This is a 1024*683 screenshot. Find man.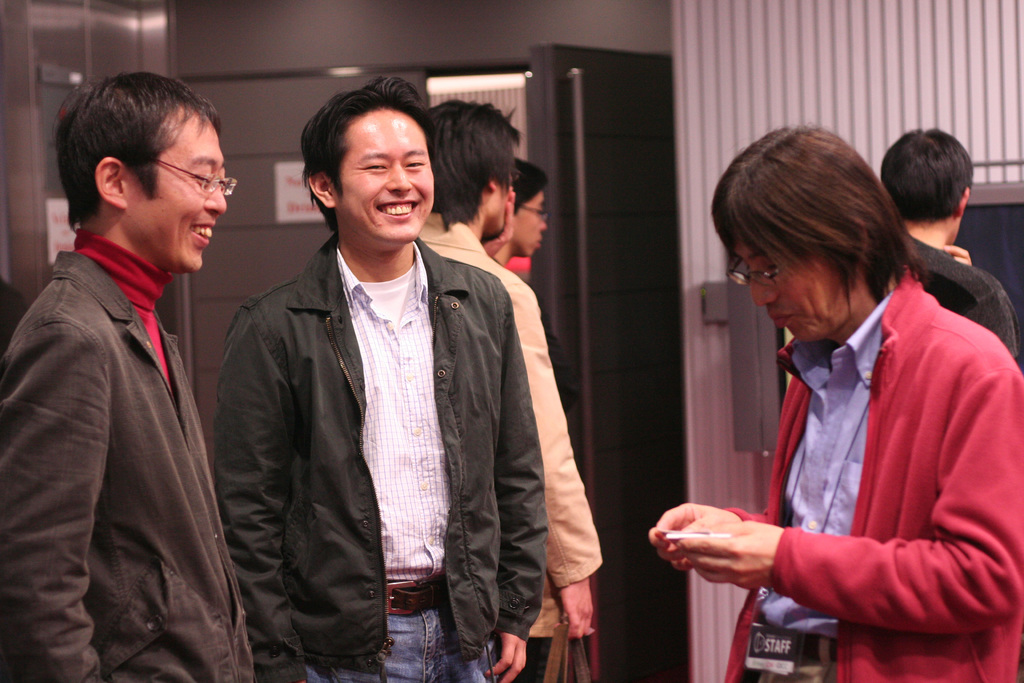
Bounding box: left=650, top=123, right=1023, bottom=682.
